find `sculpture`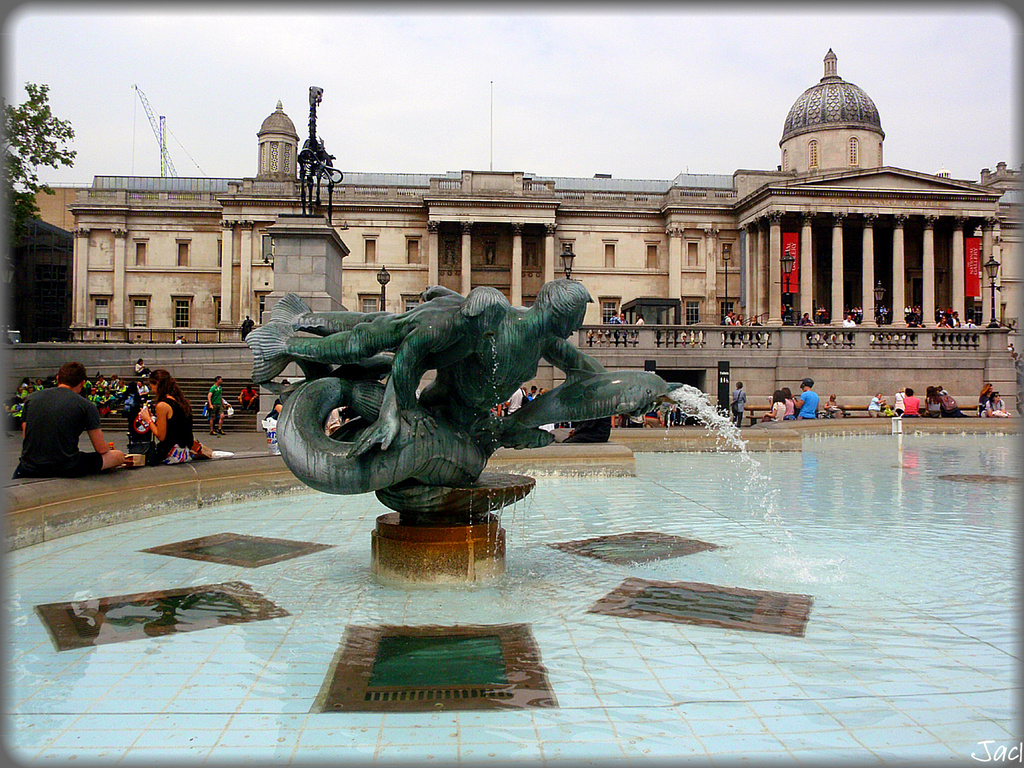
left=498, top=370, right=693, bottom=443
